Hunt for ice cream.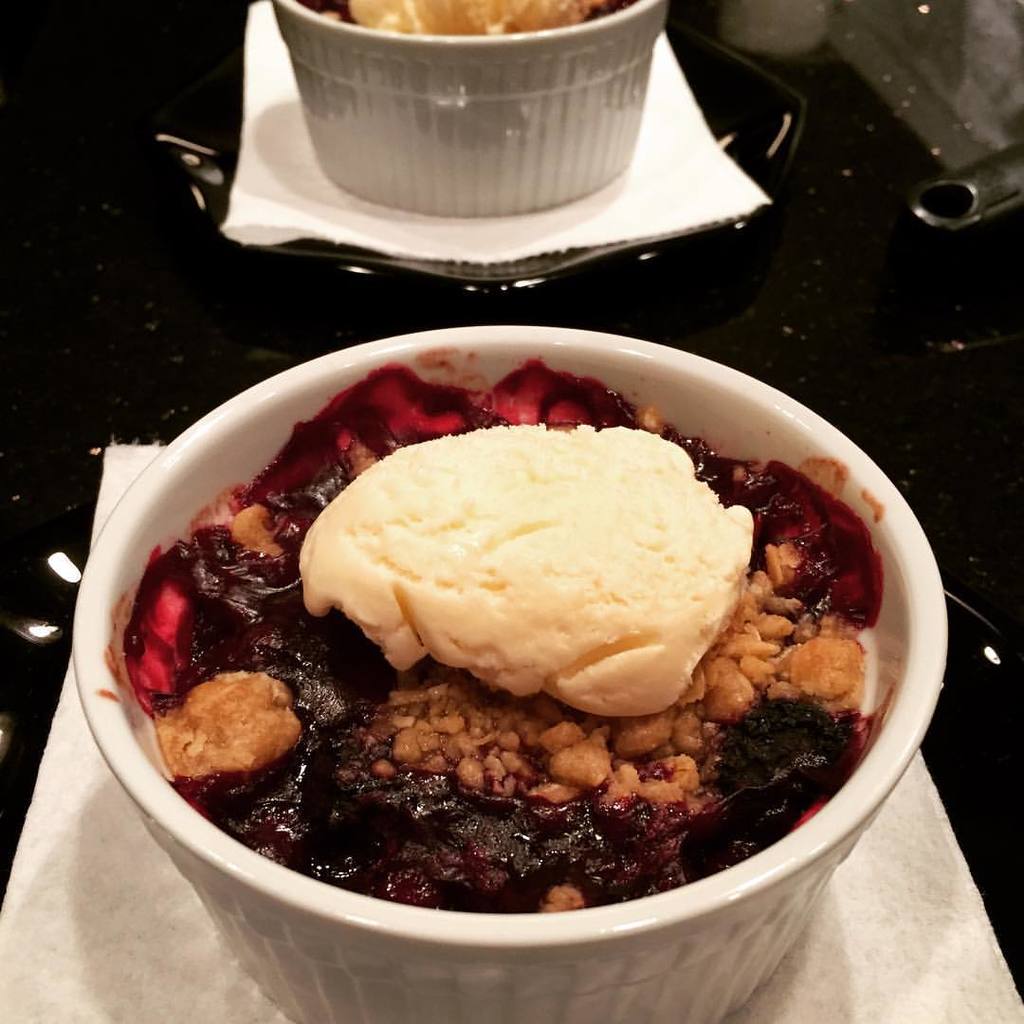
Hunted down at Rect(65, 297, 912, 917).
